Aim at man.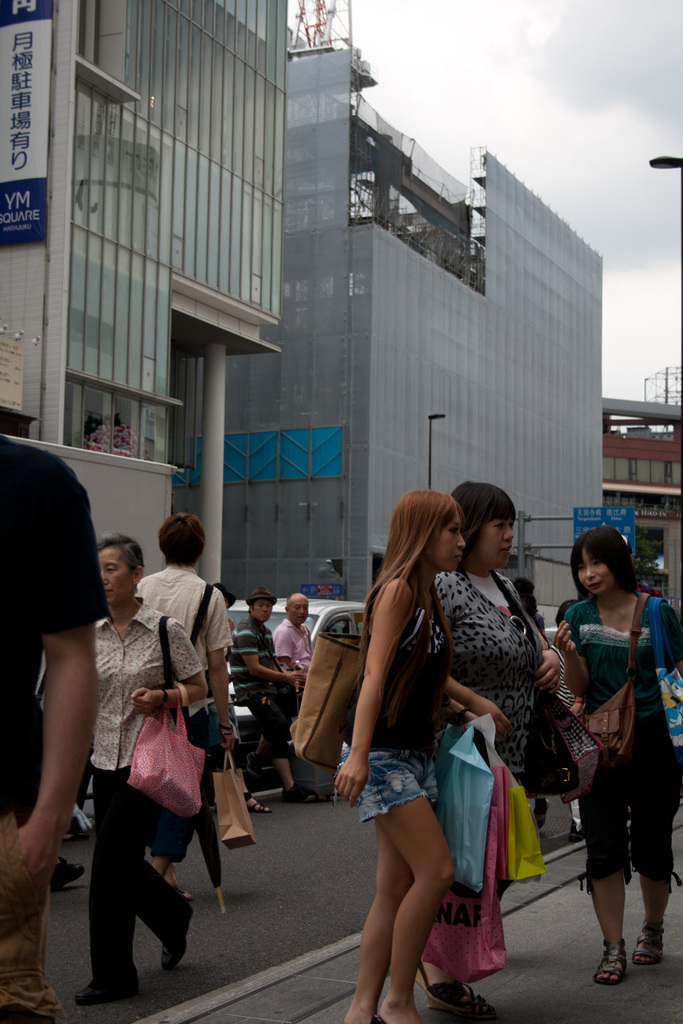
Aimed at <bbox>272, 593, 313, 679</bbox>.
